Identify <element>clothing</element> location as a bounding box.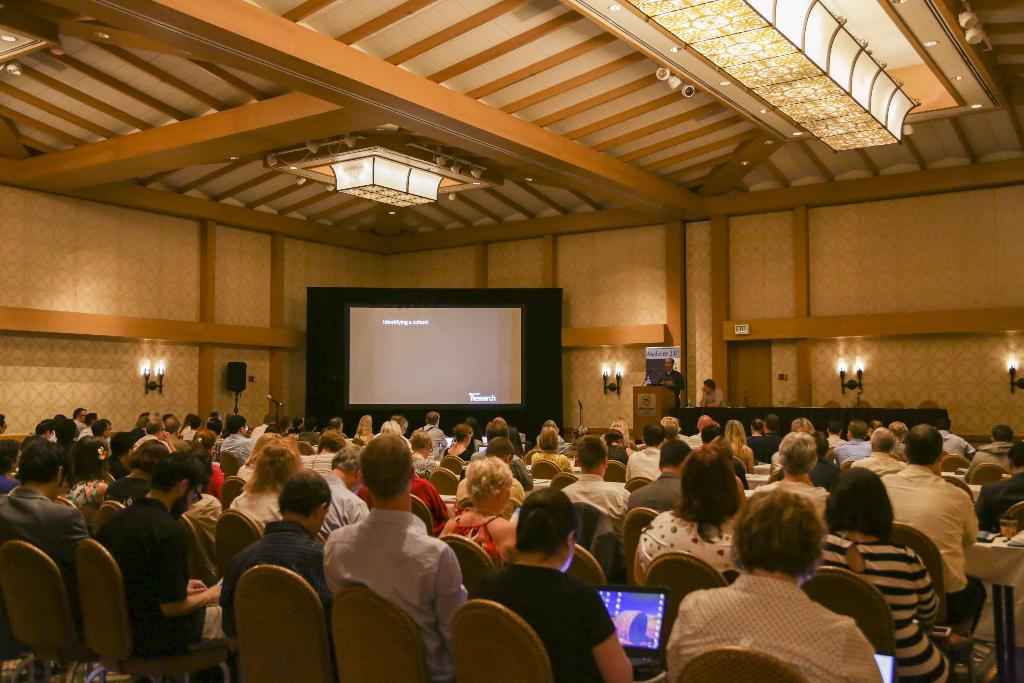
[left=309, top=479, right=474, bottom=668].
